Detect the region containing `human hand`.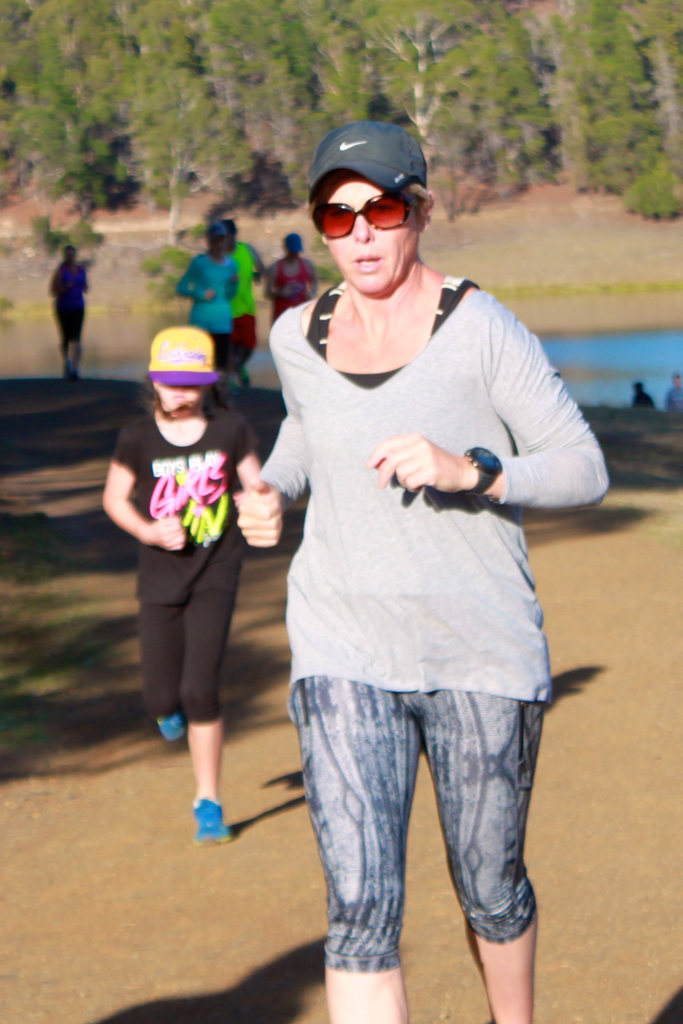
bbox=(197, 285, 218, 305).
